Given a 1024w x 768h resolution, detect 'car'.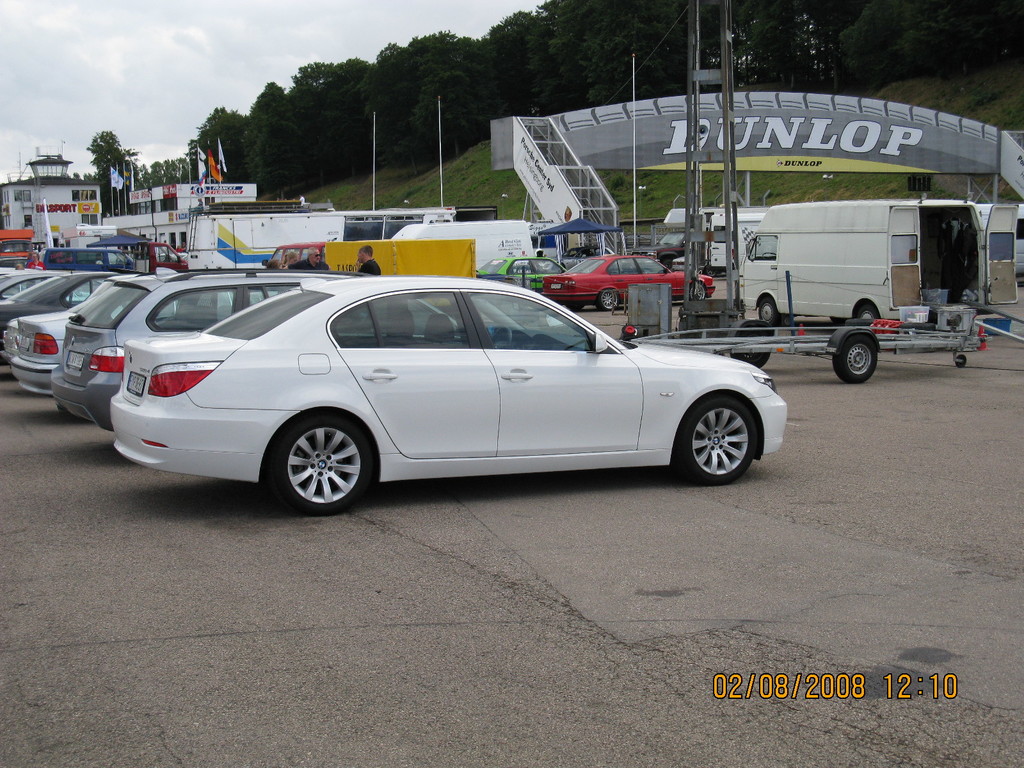
546, 252, 711, 318.
